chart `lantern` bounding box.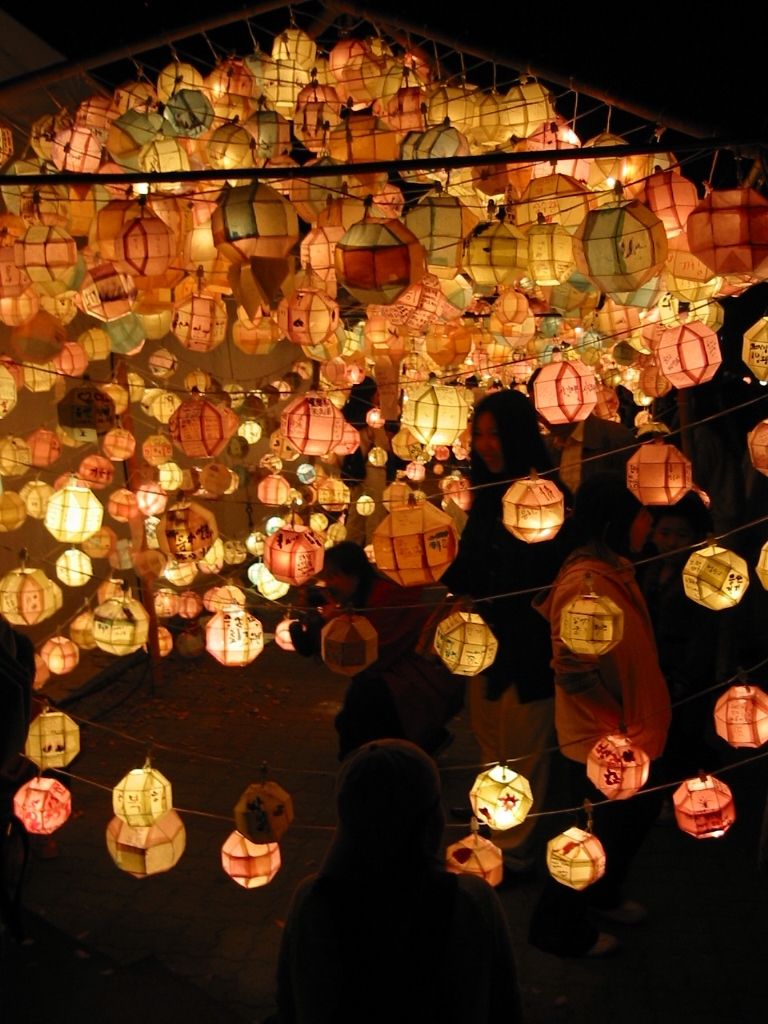
Charted: locate(176, 591, 202, 620).
